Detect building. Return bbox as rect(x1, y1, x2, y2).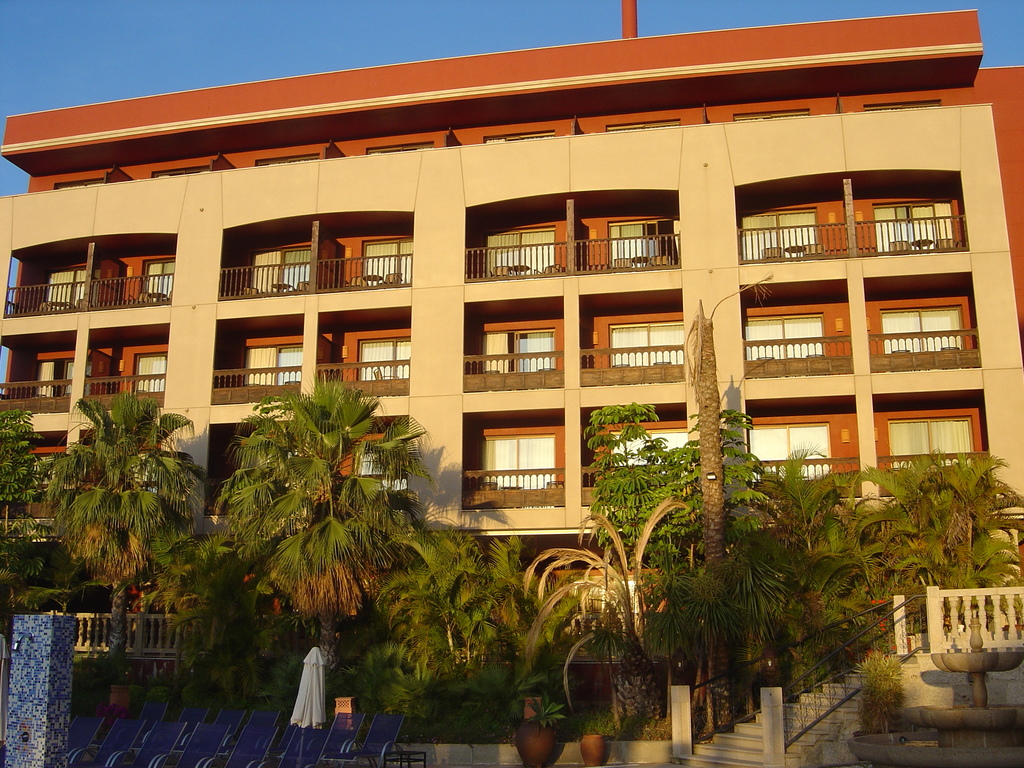
rect(0, 0, 1023, 717).
